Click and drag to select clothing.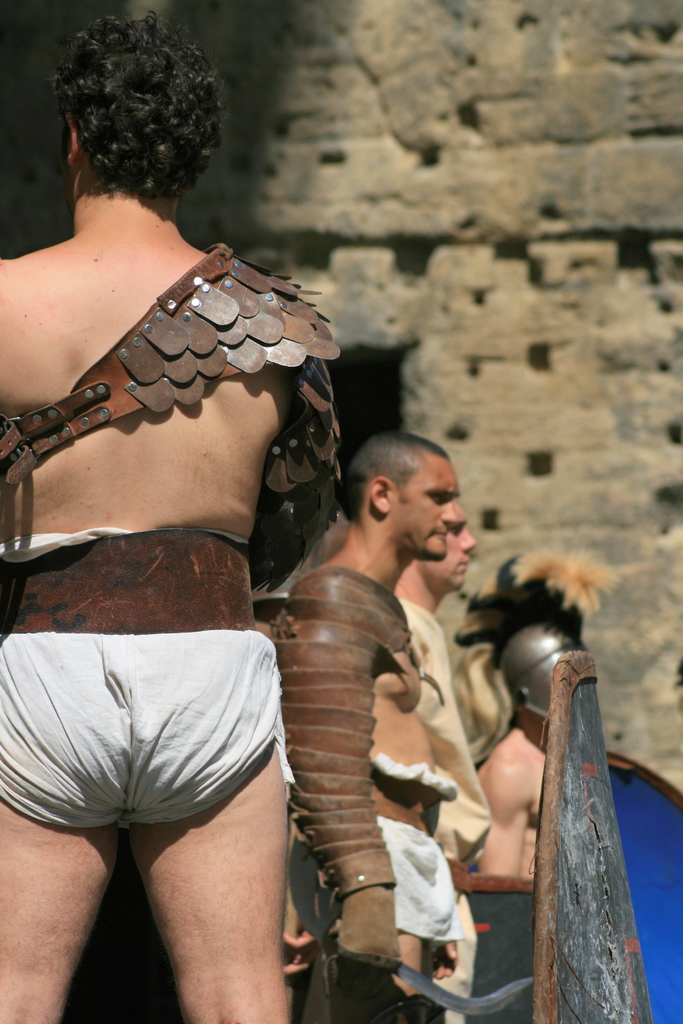
Selection: 384, 810, 472, 956.
